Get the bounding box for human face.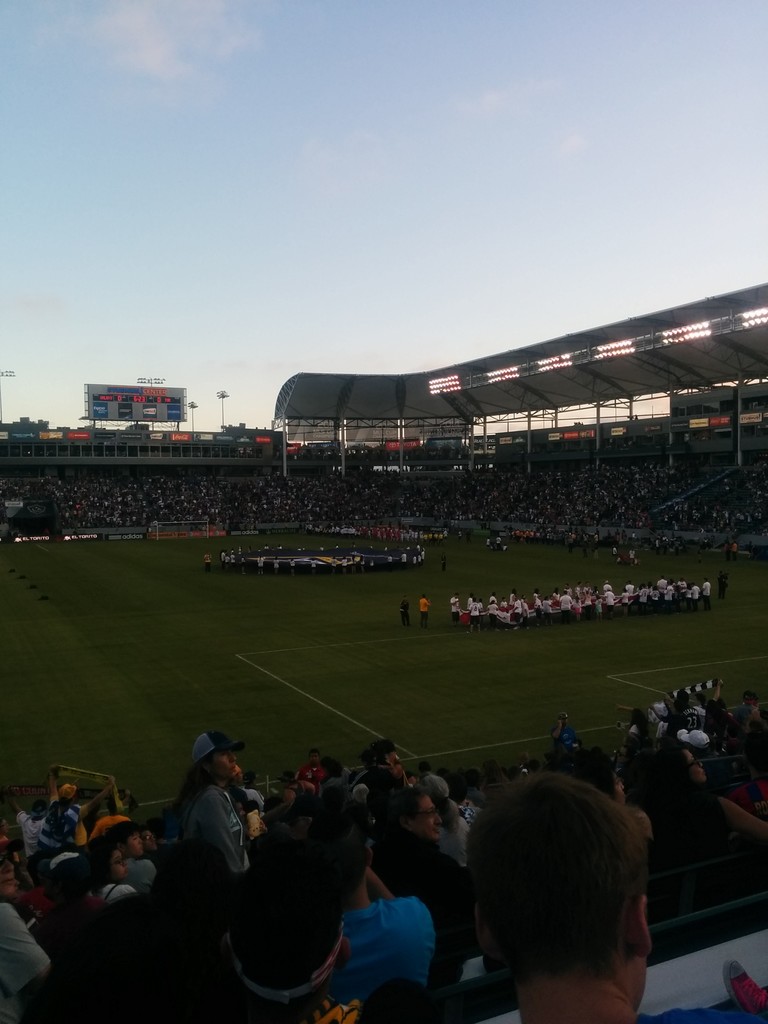
Rect(413, 795, 444, 836).
